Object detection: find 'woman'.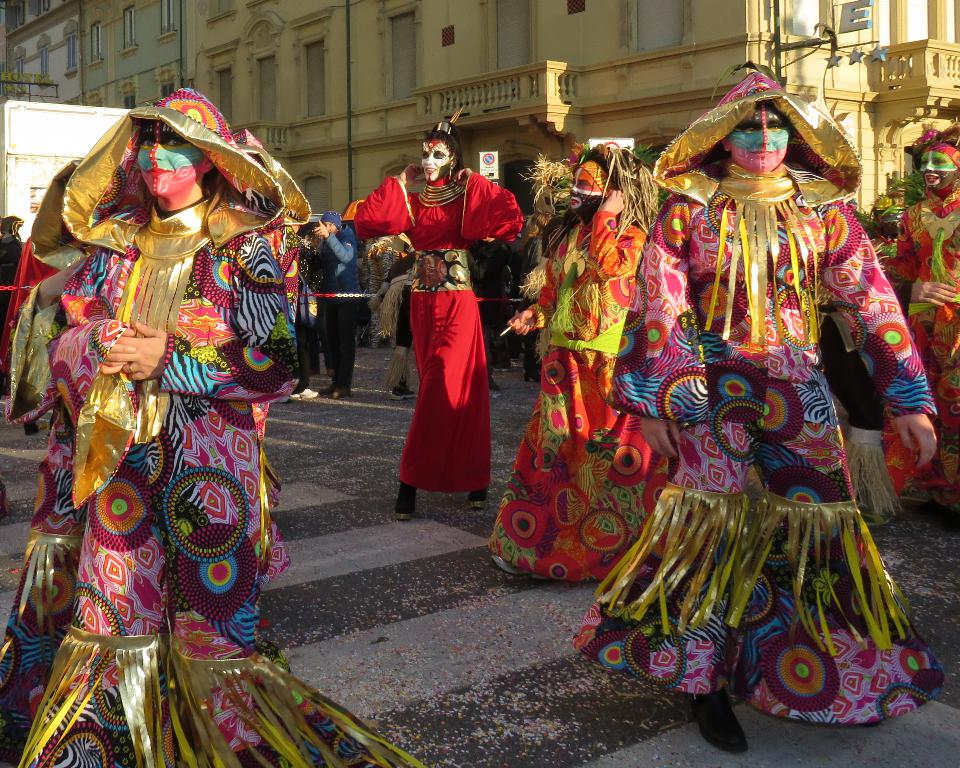
2,88,417,767.
